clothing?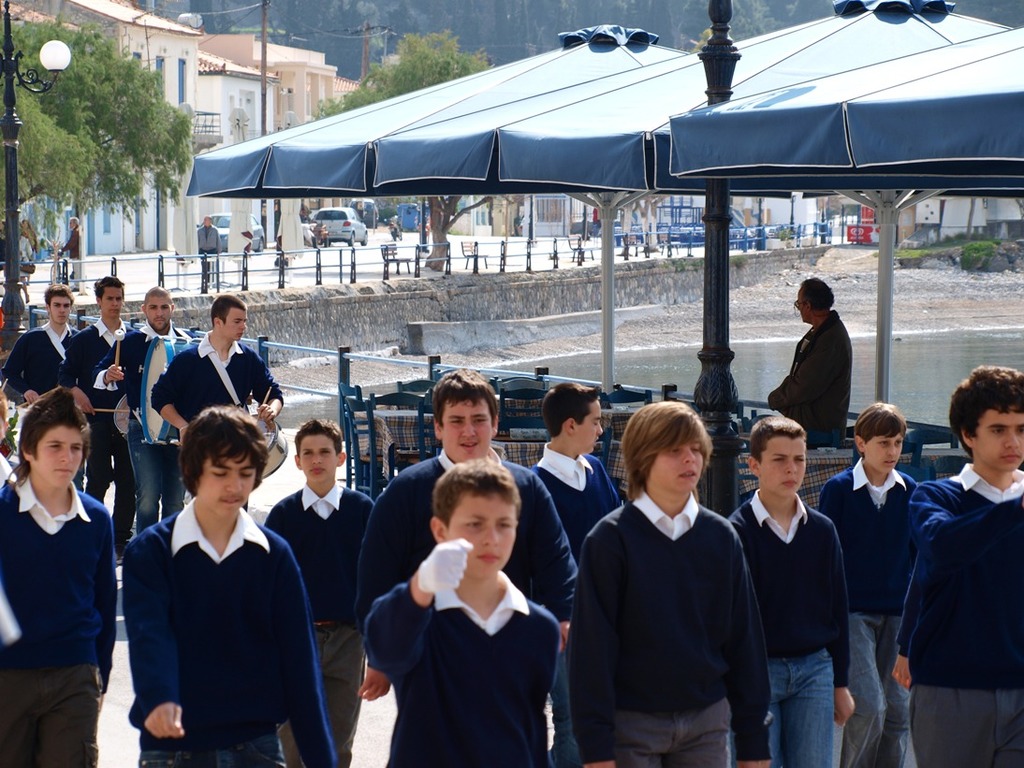
[818,456,928,767]
